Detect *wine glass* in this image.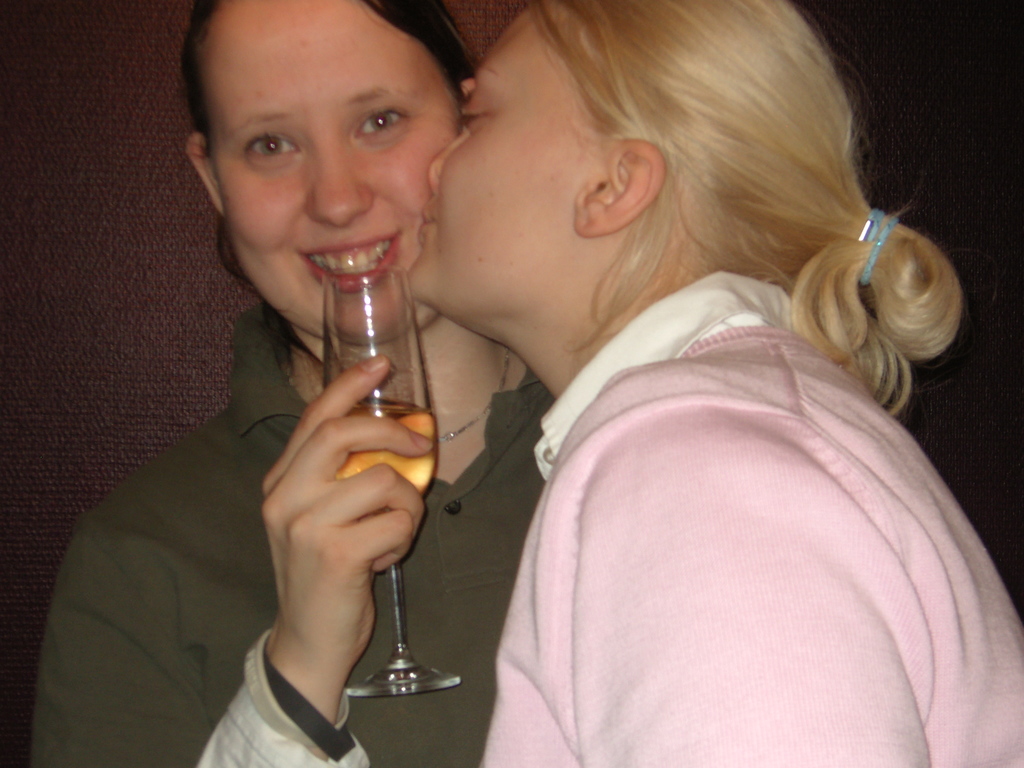
Detection: [left=320, top=268, right=456, bottom=698].
